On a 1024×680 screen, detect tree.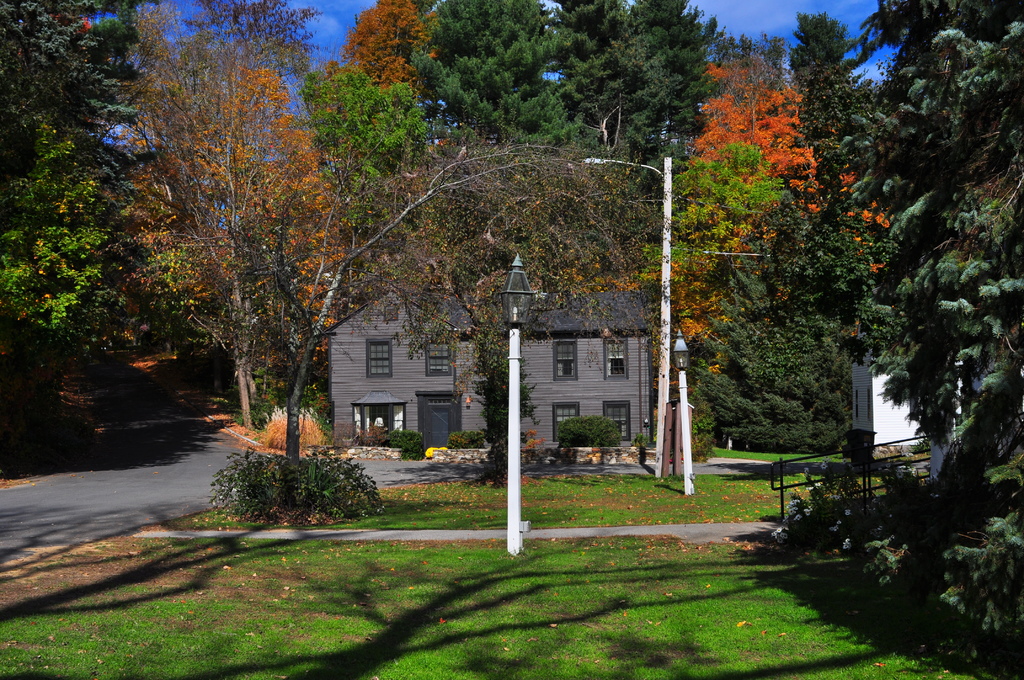
(684,308,873,484).
